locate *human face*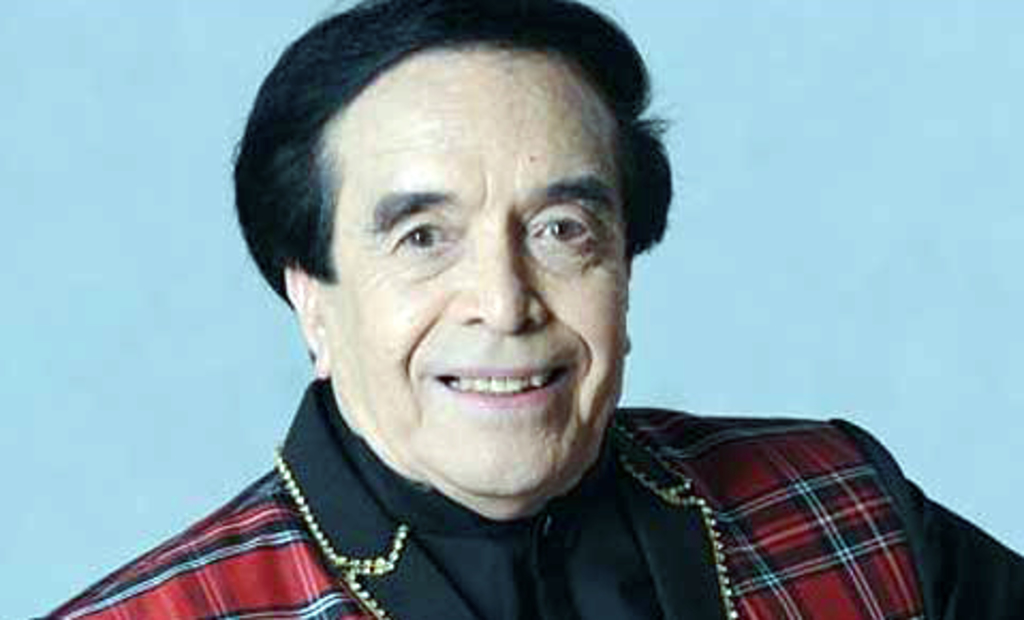
(336, 41, 631, 492)
